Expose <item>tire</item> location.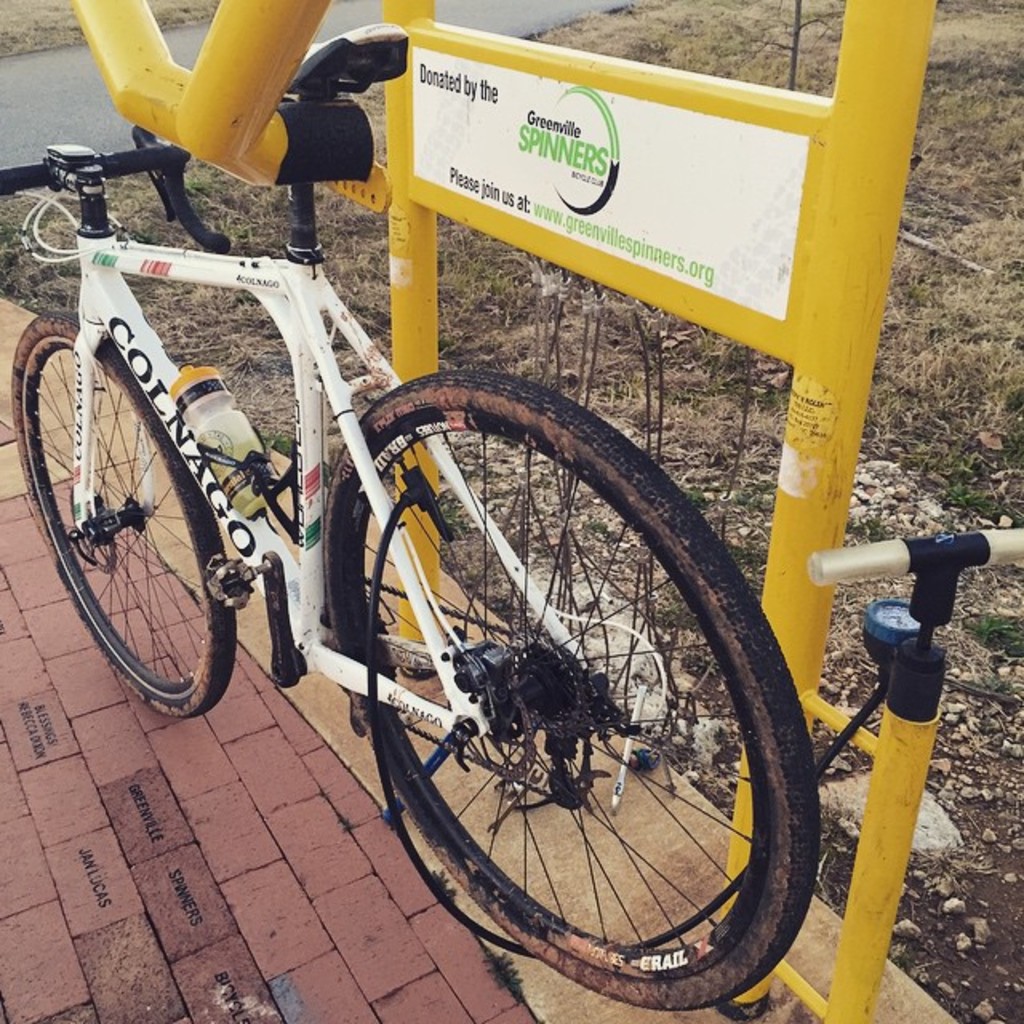
Exposed at [left=5, top=315, right=251, bottom=734].
